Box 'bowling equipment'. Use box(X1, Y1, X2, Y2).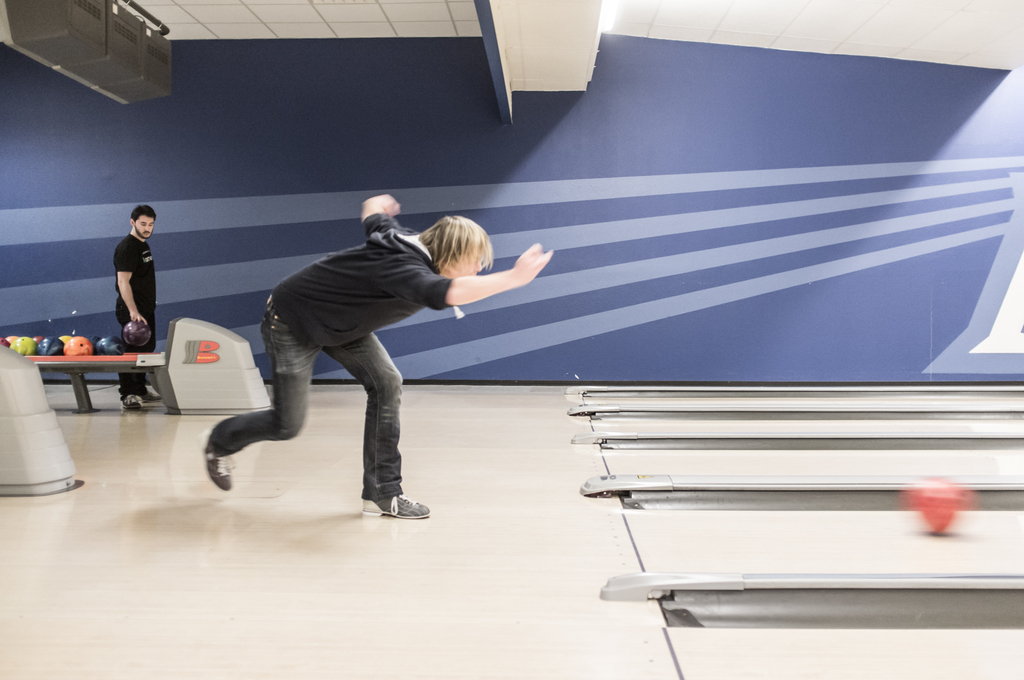
box(0, 315, 275, 412).
